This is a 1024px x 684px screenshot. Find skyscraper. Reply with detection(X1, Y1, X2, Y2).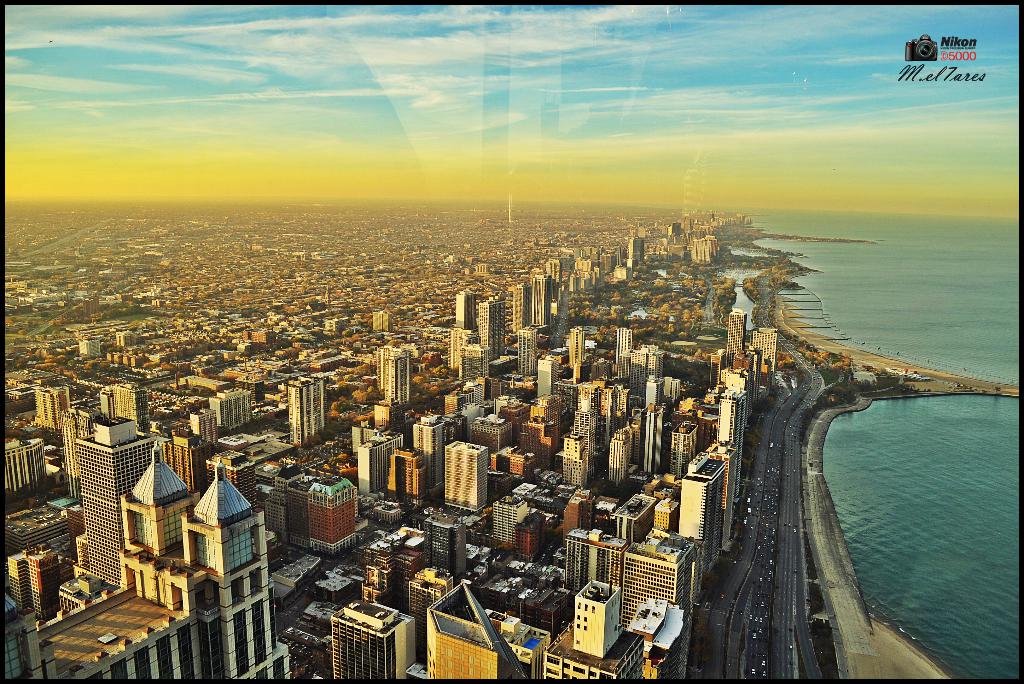
detection(541, 255, 561, 279).
